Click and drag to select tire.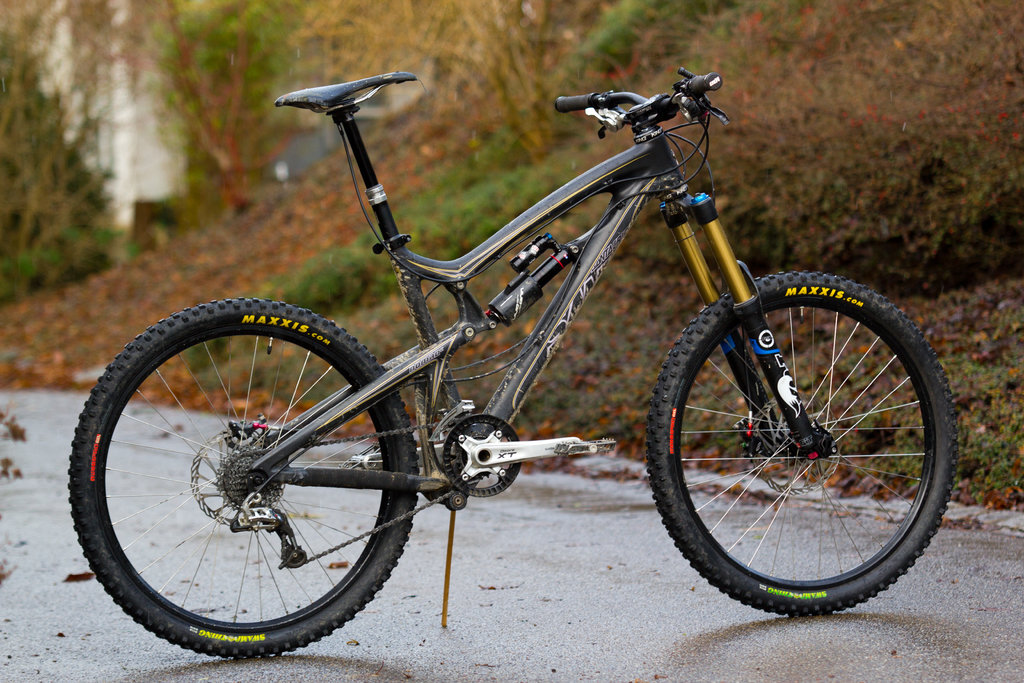
Selection: 647/270/958/619.
